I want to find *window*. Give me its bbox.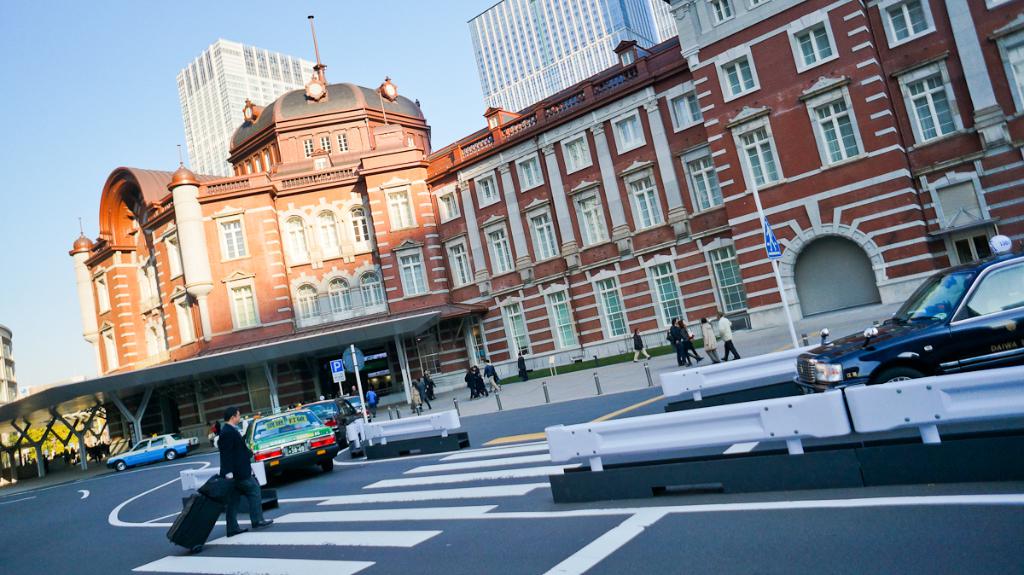
[447, 240, 474, 290].
